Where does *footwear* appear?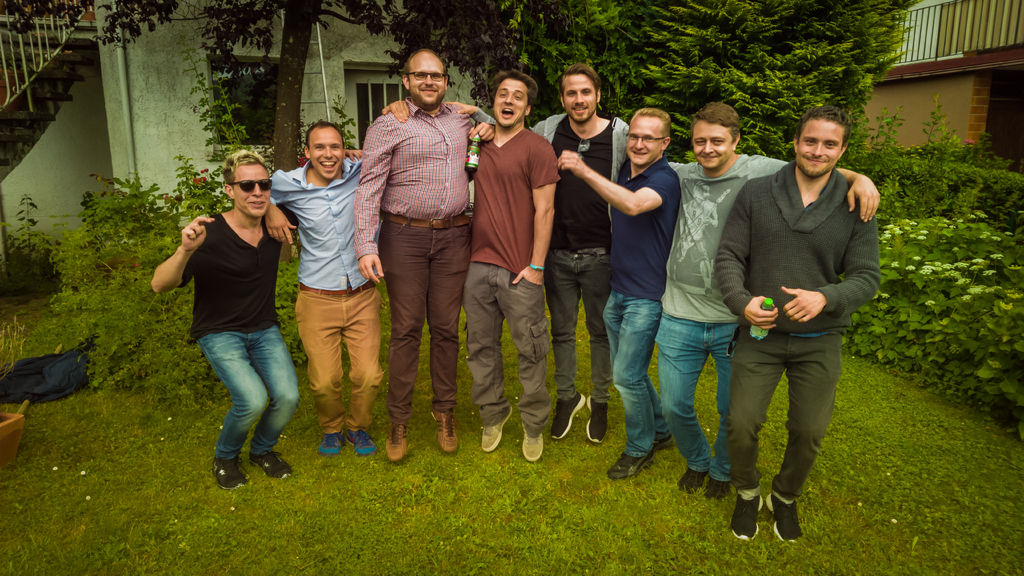
Appears at left=587, top=394, right=612, bottom=446.
